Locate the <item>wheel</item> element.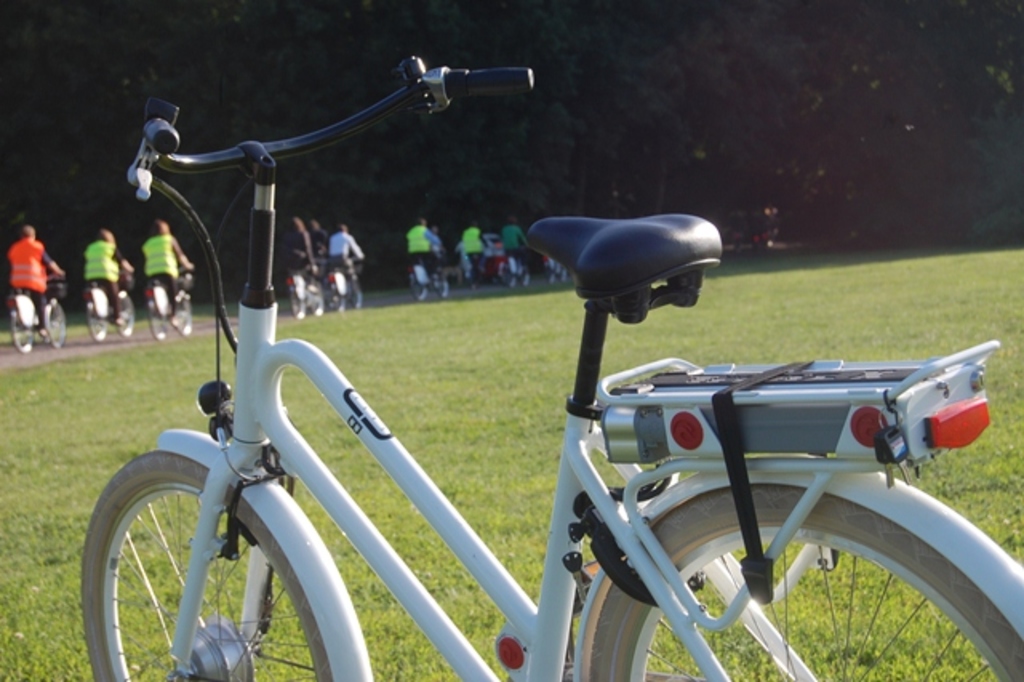
Element bbox: [520,264,534,290].
